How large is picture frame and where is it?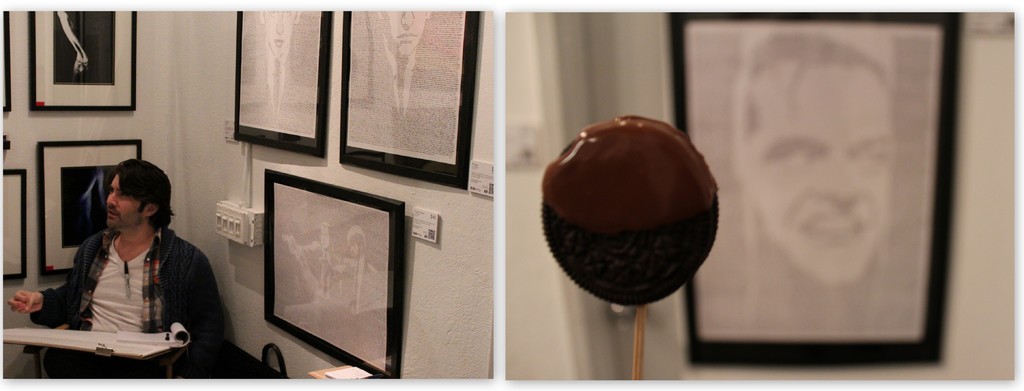
Bounding box: <bbox>226, 169, 419, 361</bbox>.
